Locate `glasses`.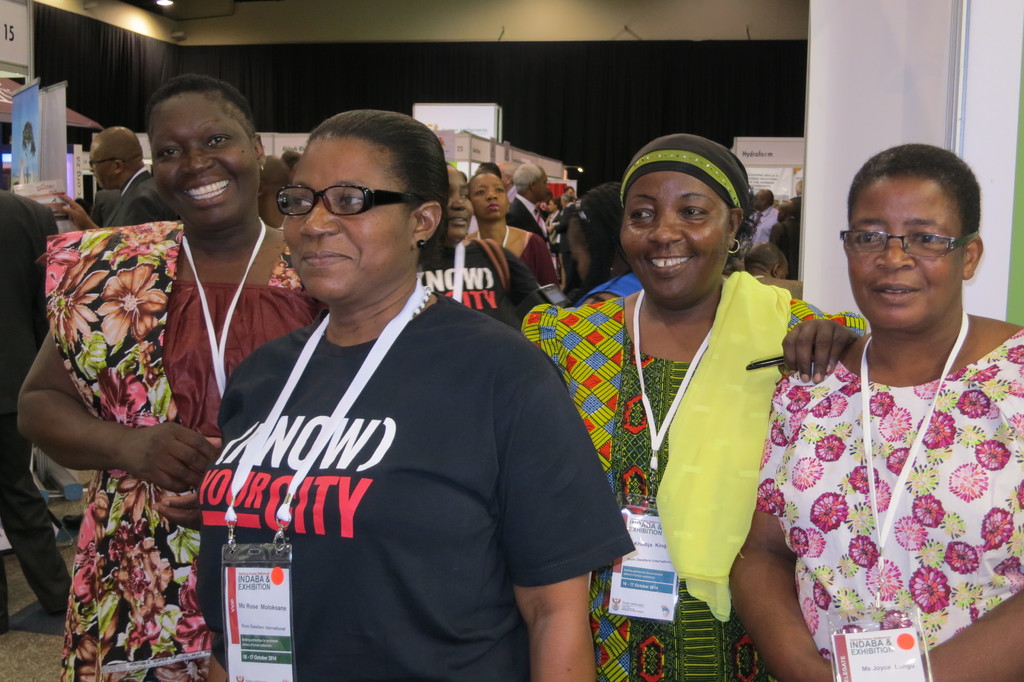
Bounding box: 86/156/115/163.
